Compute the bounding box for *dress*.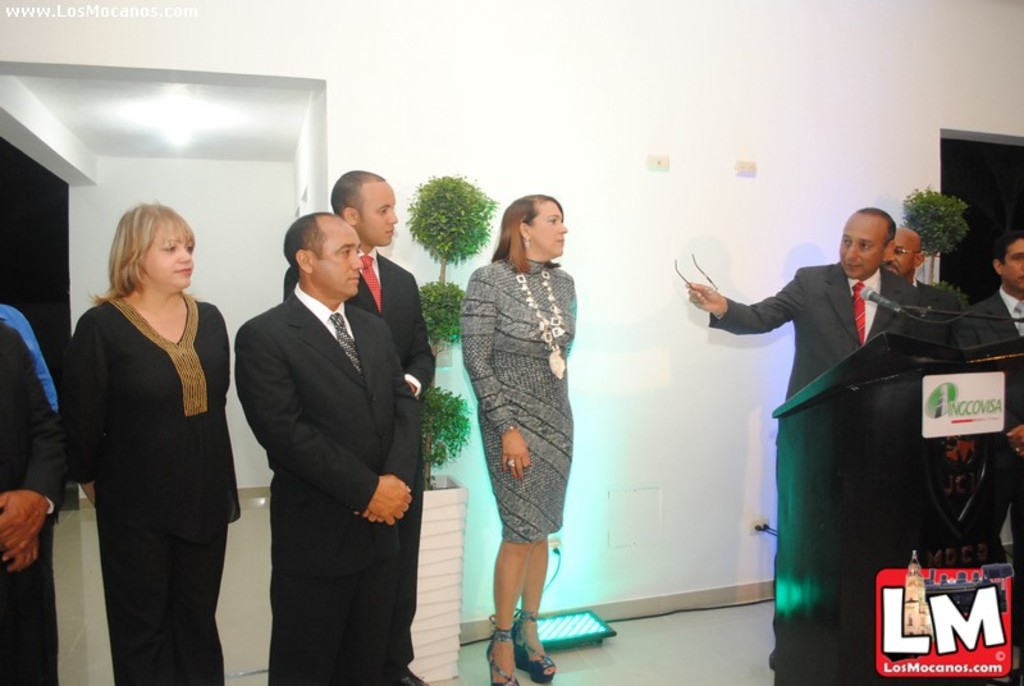
461 257 575 543.
